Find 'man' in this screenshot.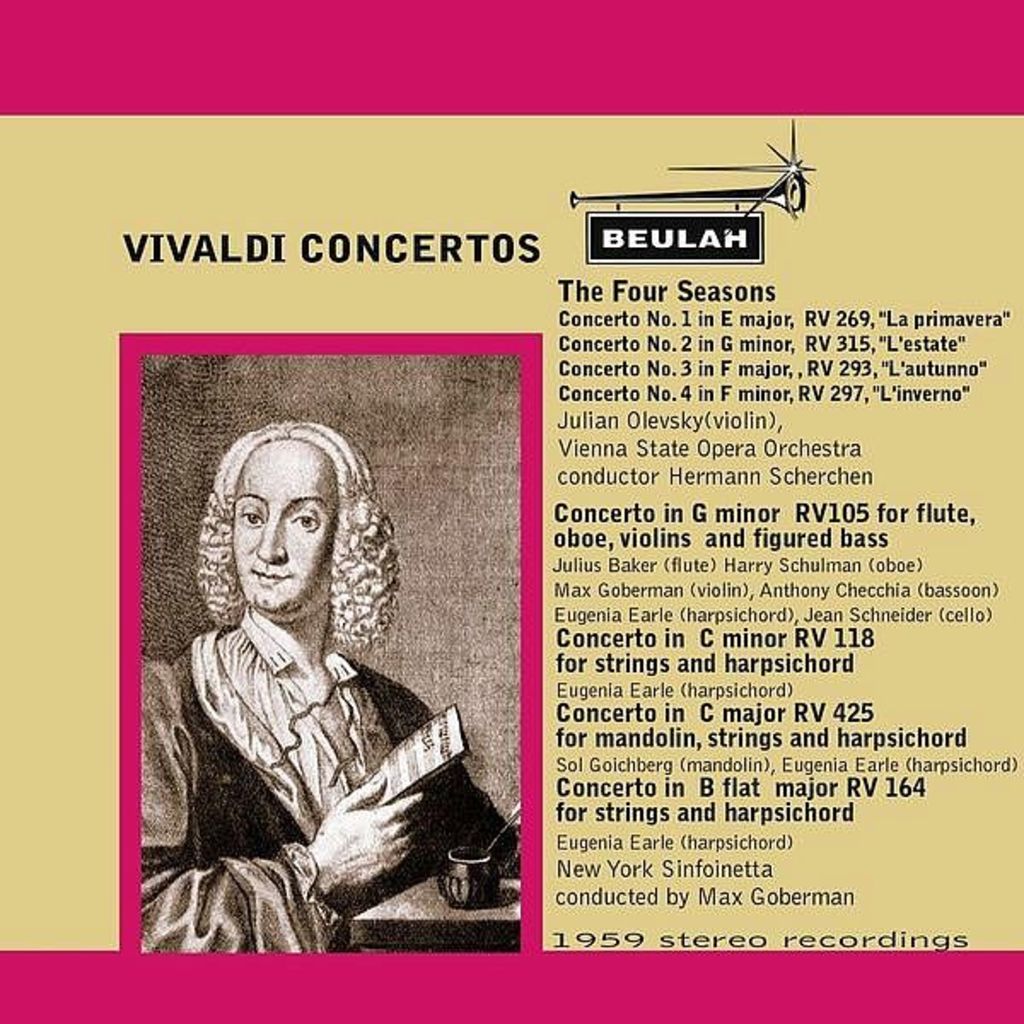
The bounding box for 'man' is (left=138, top=406, right=505, bottom=959).
